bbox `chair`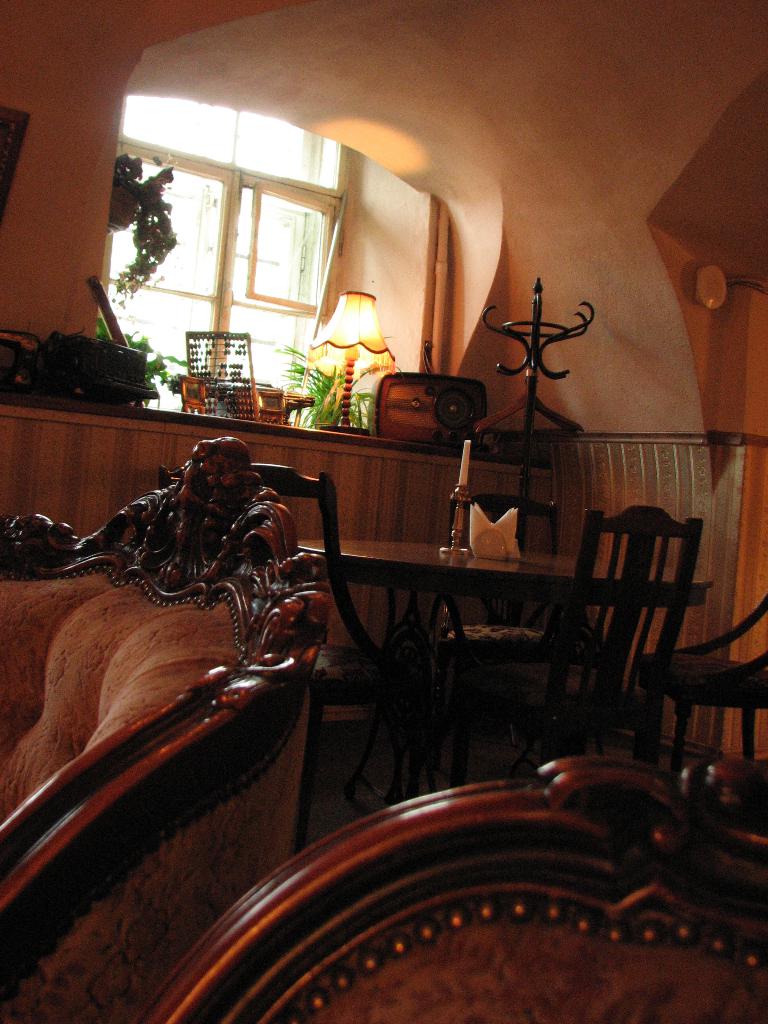
rect(422, 493, 566, 762)
